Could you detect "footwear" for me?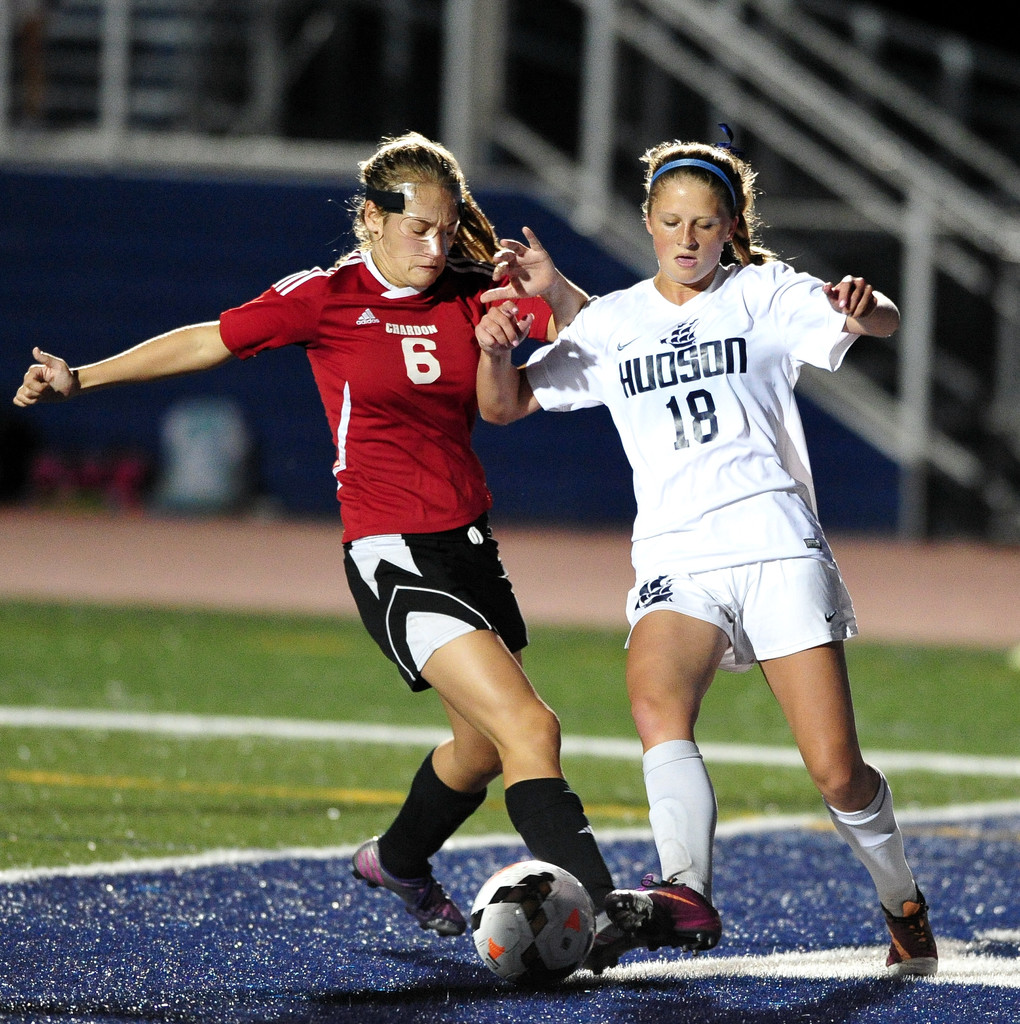
Detection result: (628, 872, 746, 982).
